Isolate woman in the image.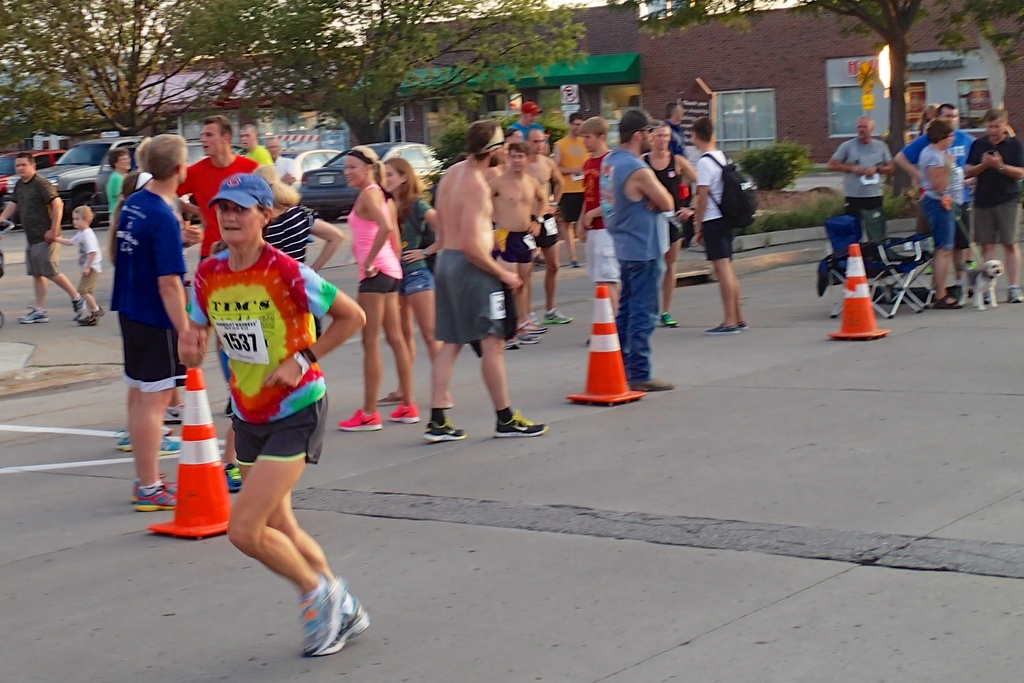
Isolated region: [920,121,964,311].
